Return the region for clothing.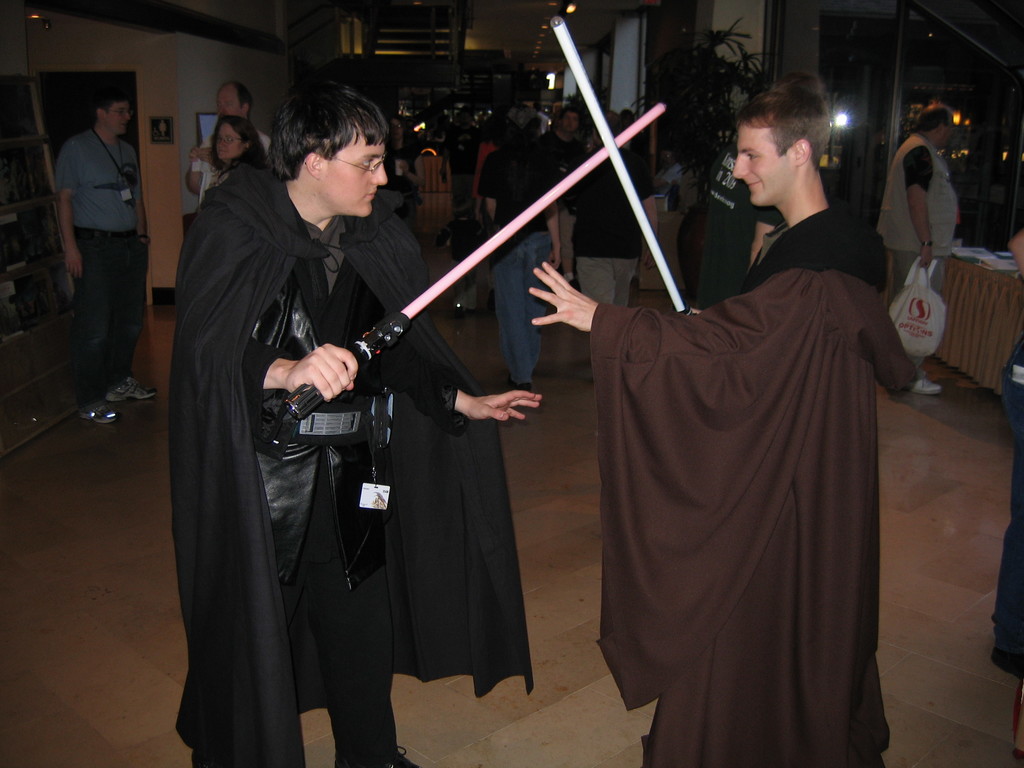
189, 133, 275, 203.
